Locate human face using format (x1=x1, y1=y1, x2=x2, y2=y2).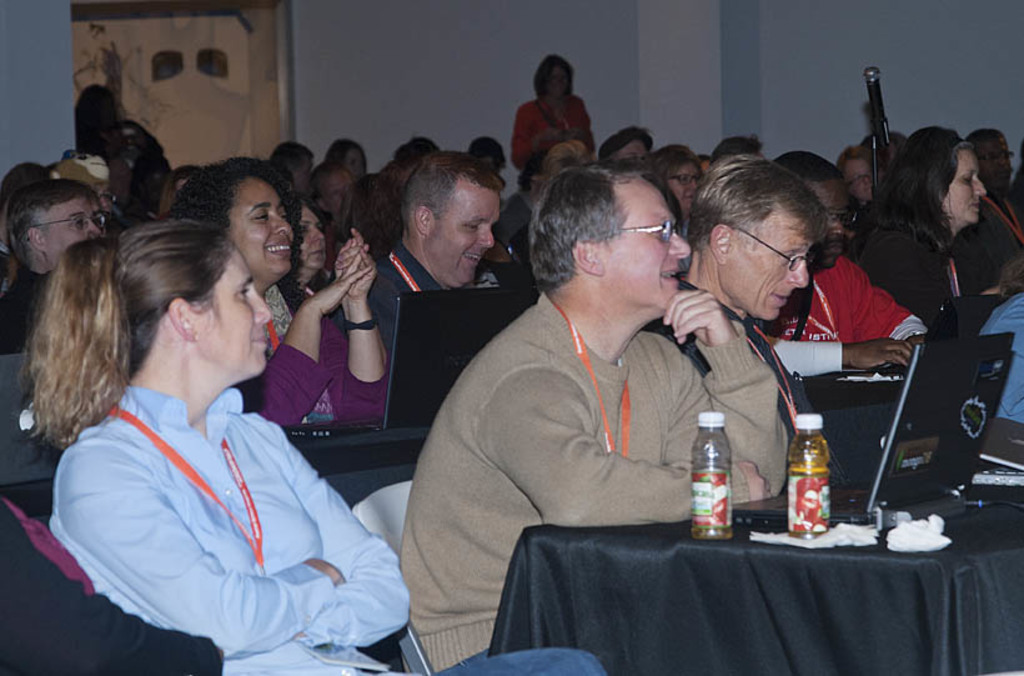
(x1=425, y1=184, x2=500, y2=285).
